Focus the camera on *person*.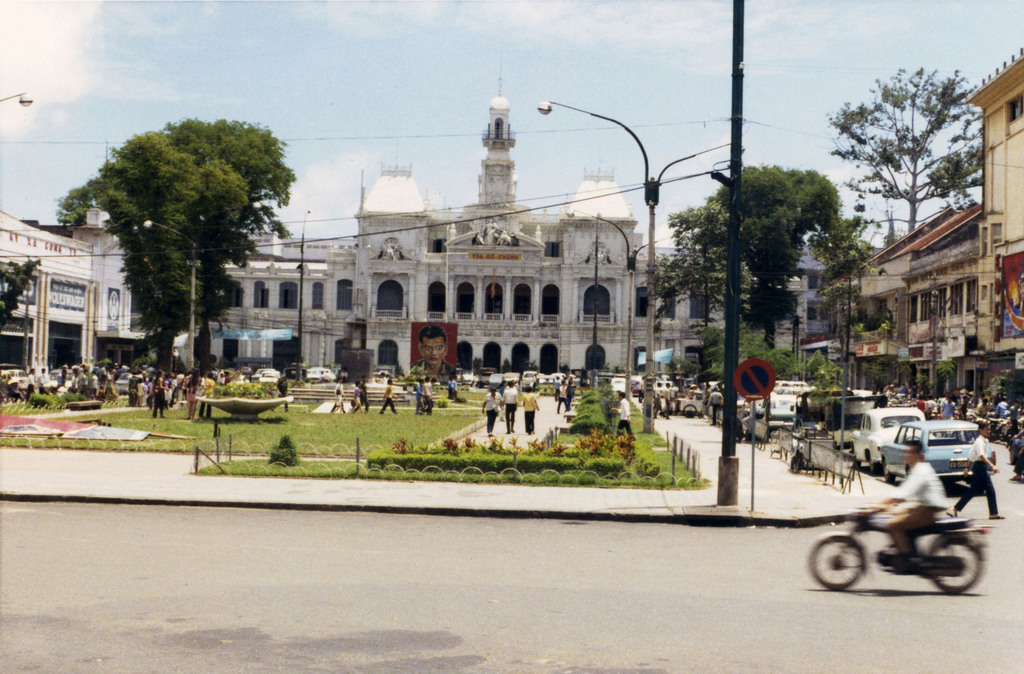
Focus region: (418, 330, 455, 379).
